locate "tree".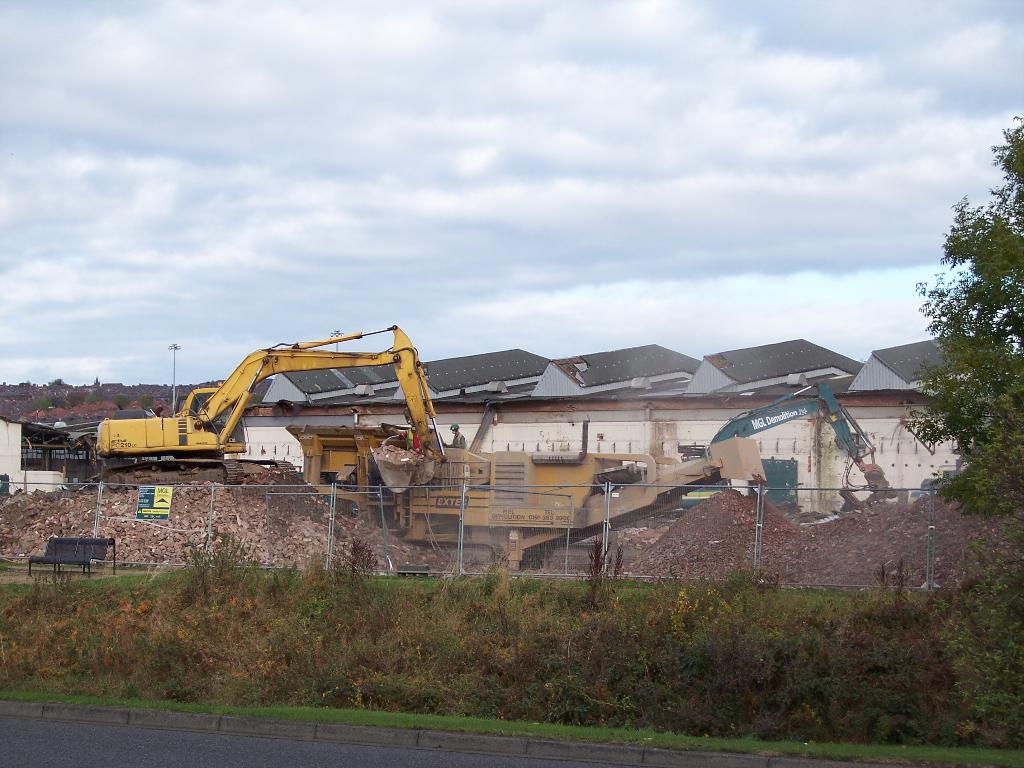
Bounding box: 47 376 67 387.
